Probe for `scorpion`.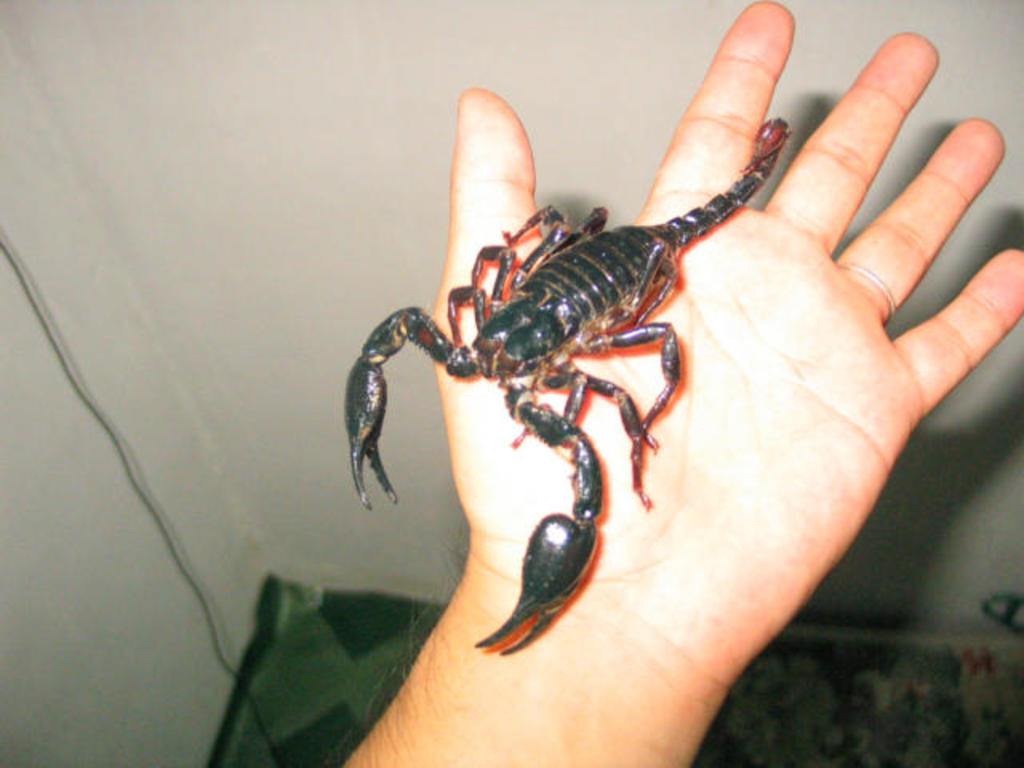
Probe result: Rect(342, 109, 794, 653).
